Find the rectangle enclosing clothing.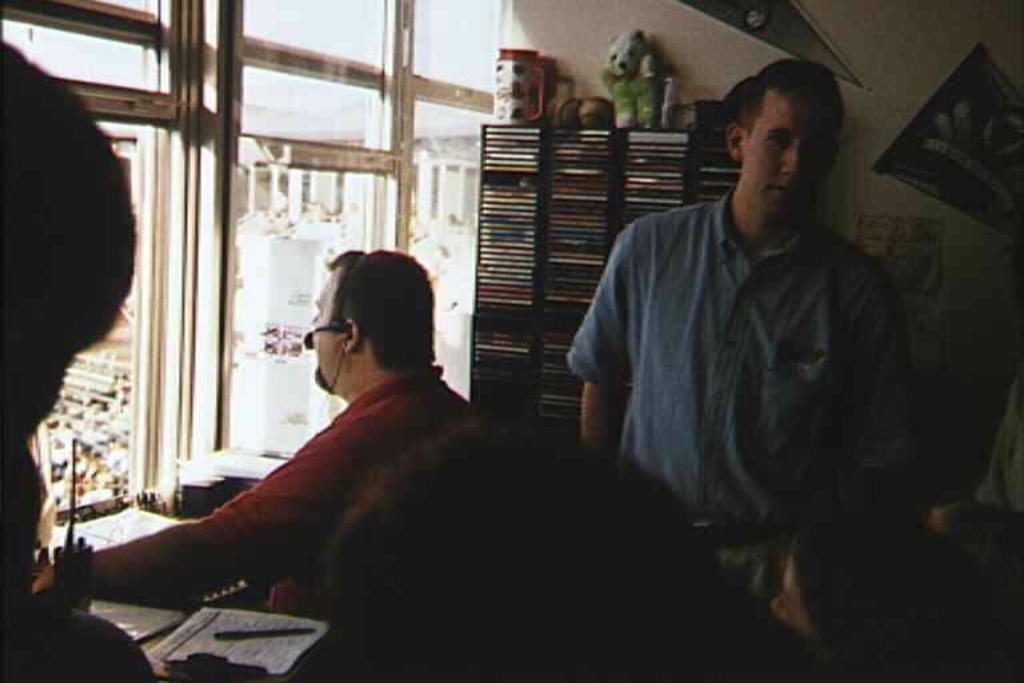
72/360/465/590.
